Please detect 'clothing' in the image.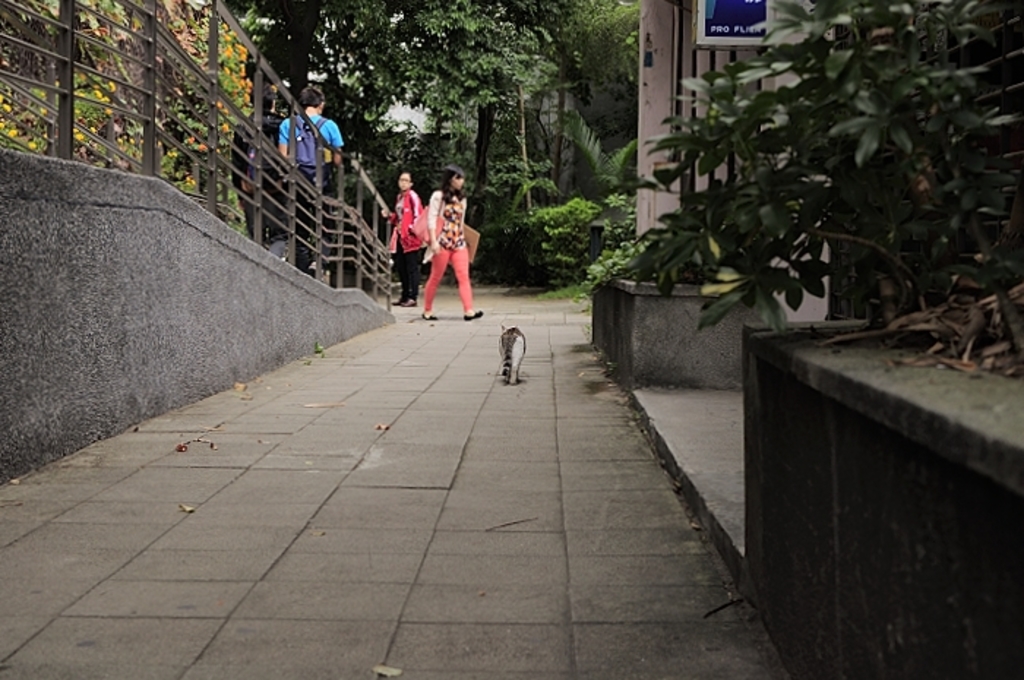
rect(389, 189, 418, 297).
